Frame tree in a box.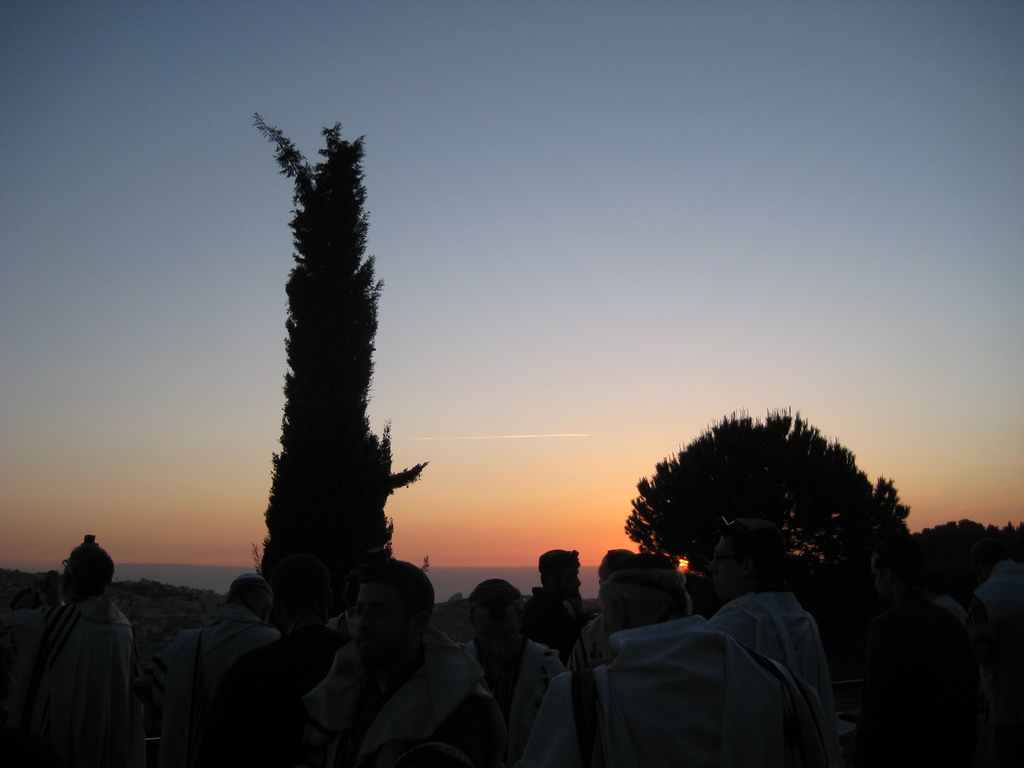
BBox(226, 104, 427, 648).
